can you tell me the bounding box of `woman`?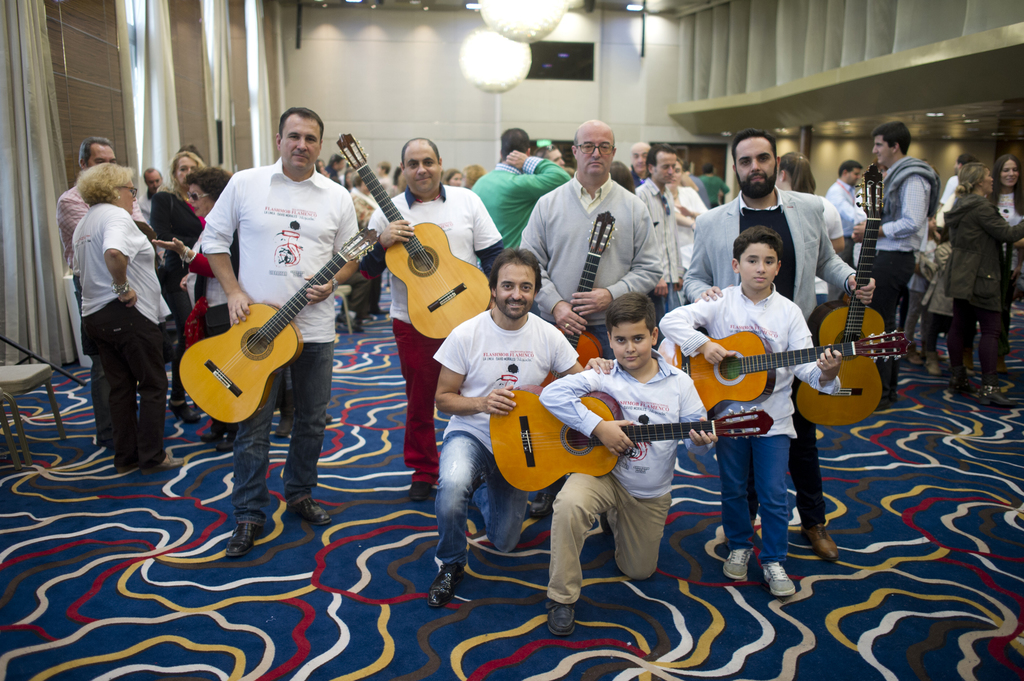
bbox(666, 152, 714, 315).
